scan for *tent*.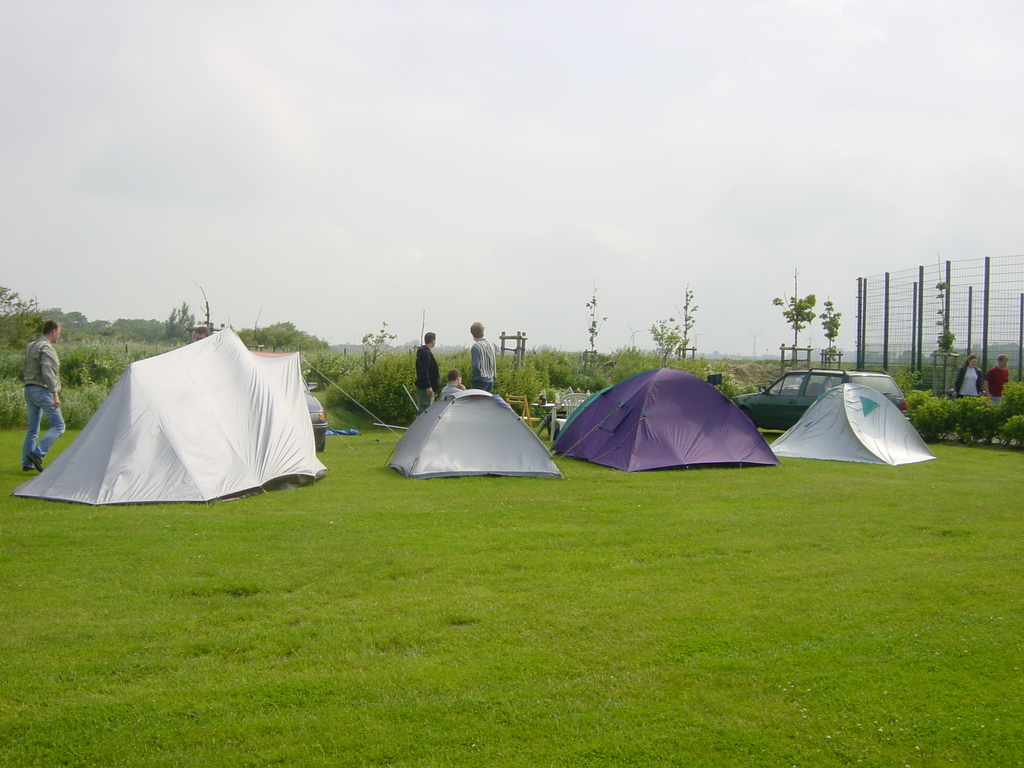
Scan result: (7,318,332,504).
